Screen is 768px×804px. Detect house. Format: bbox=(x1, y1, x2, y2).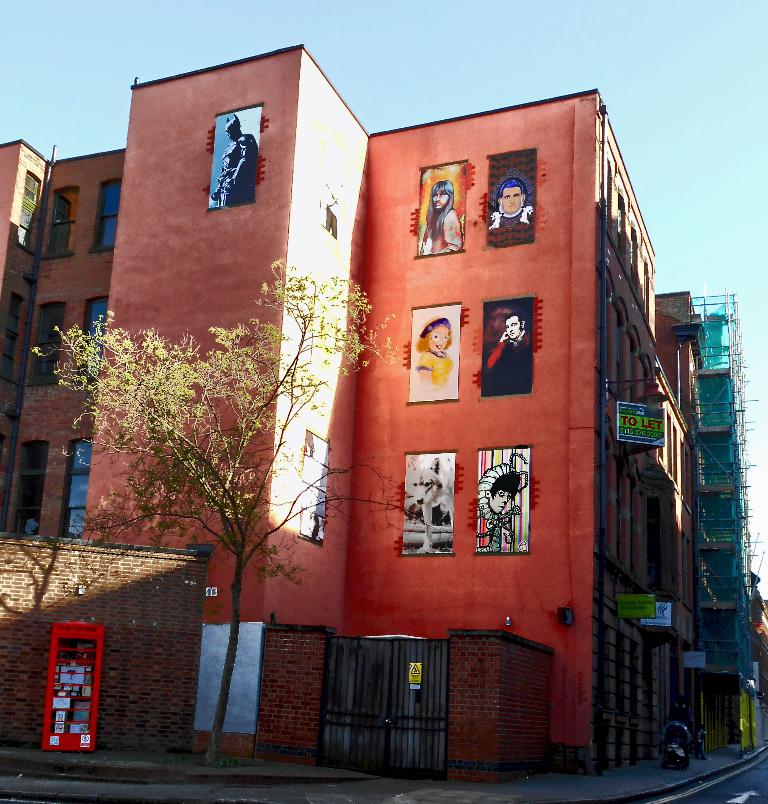
bbox=(5, 141, 133, 557).
